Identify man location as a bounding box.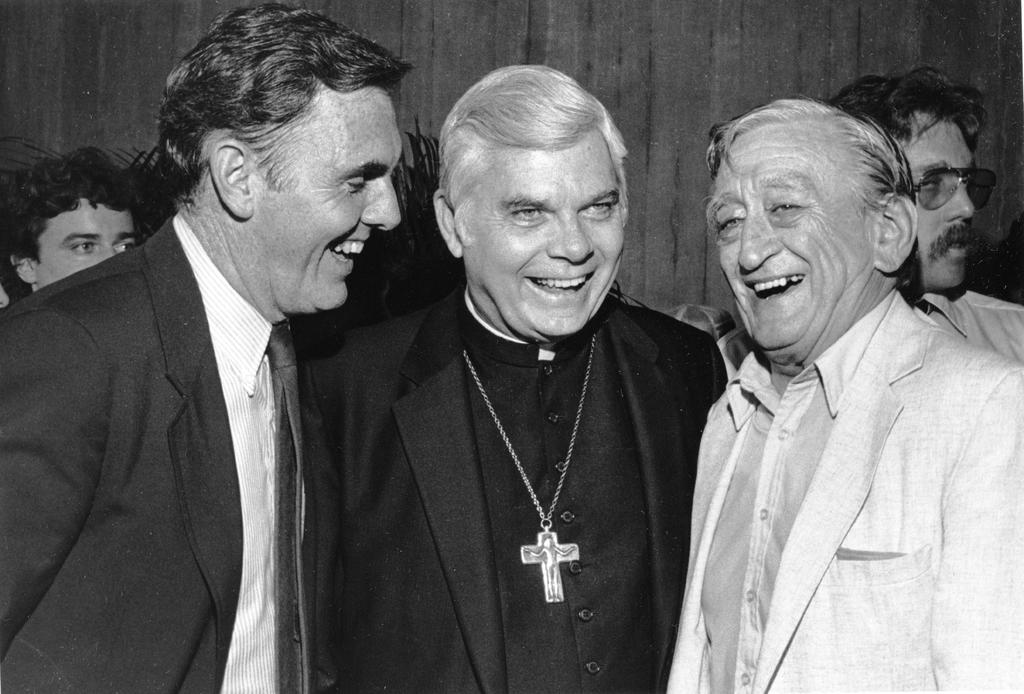
x1=290 y1=62 x2=727 y2=693.
